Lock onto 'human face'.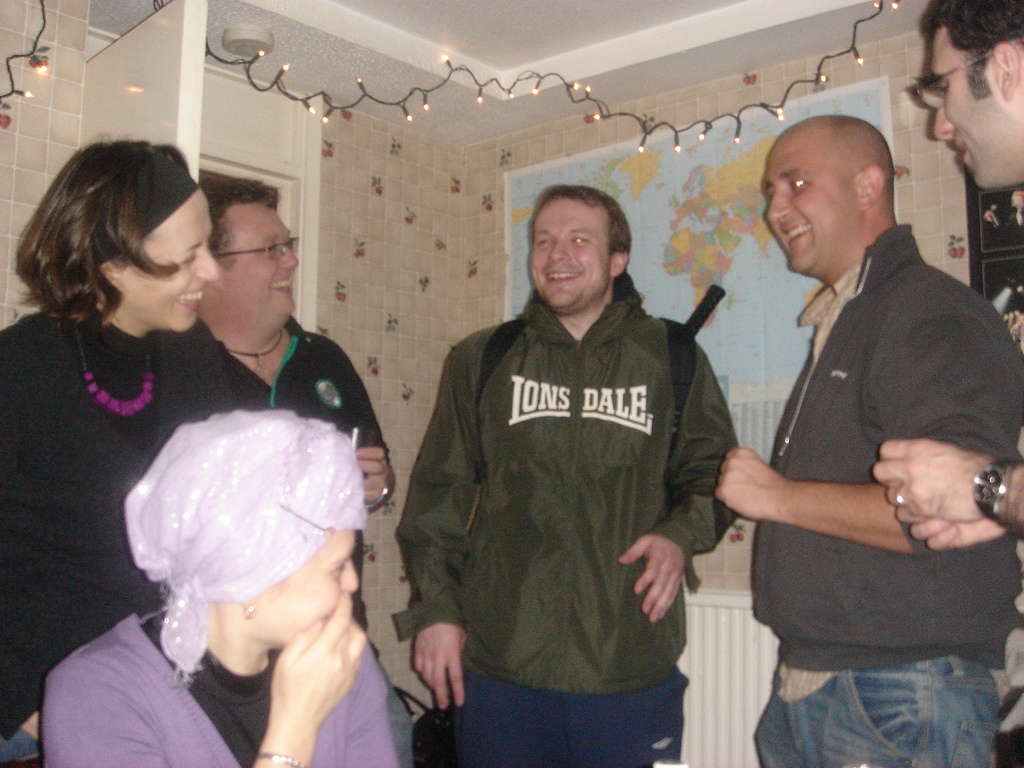
Locked: <bbox>759, 132, 861, 276</bbox>.
